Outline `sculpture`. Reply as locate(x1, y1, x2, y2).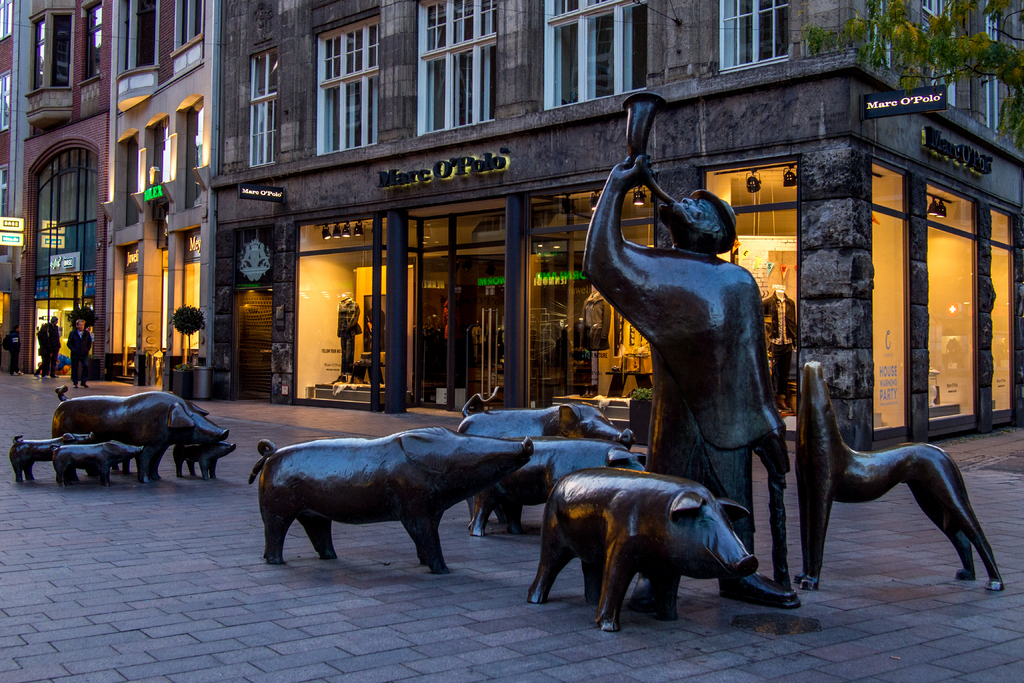
locate(173, 437, 234, 479).
